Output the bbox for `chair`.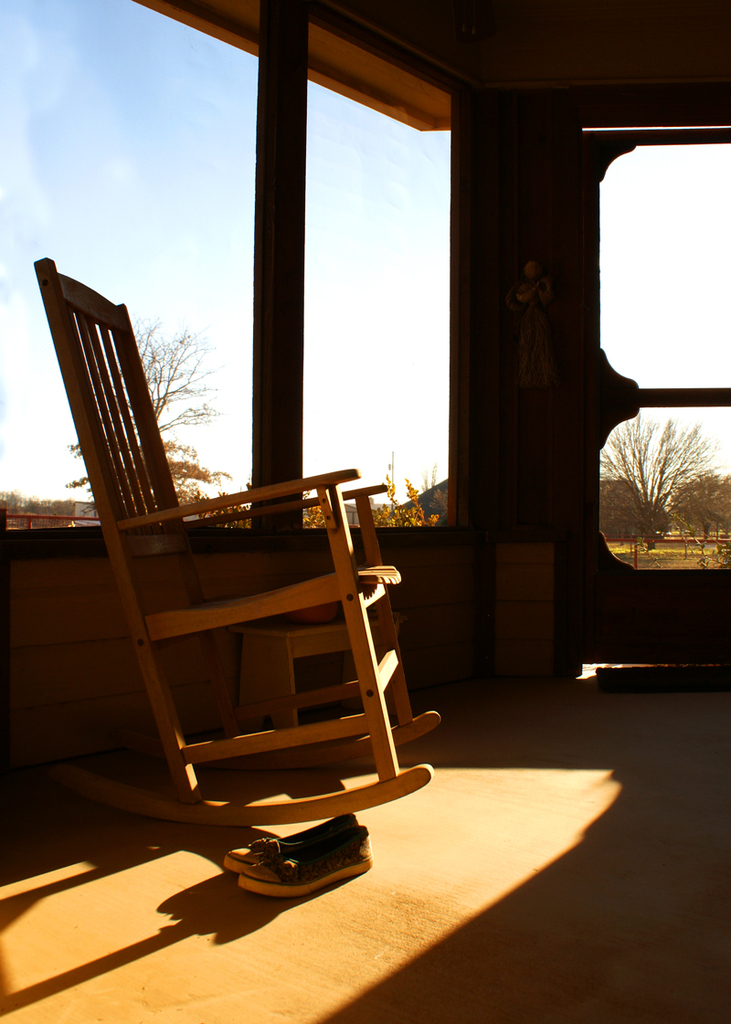
region(1, 244, 419, 898).
